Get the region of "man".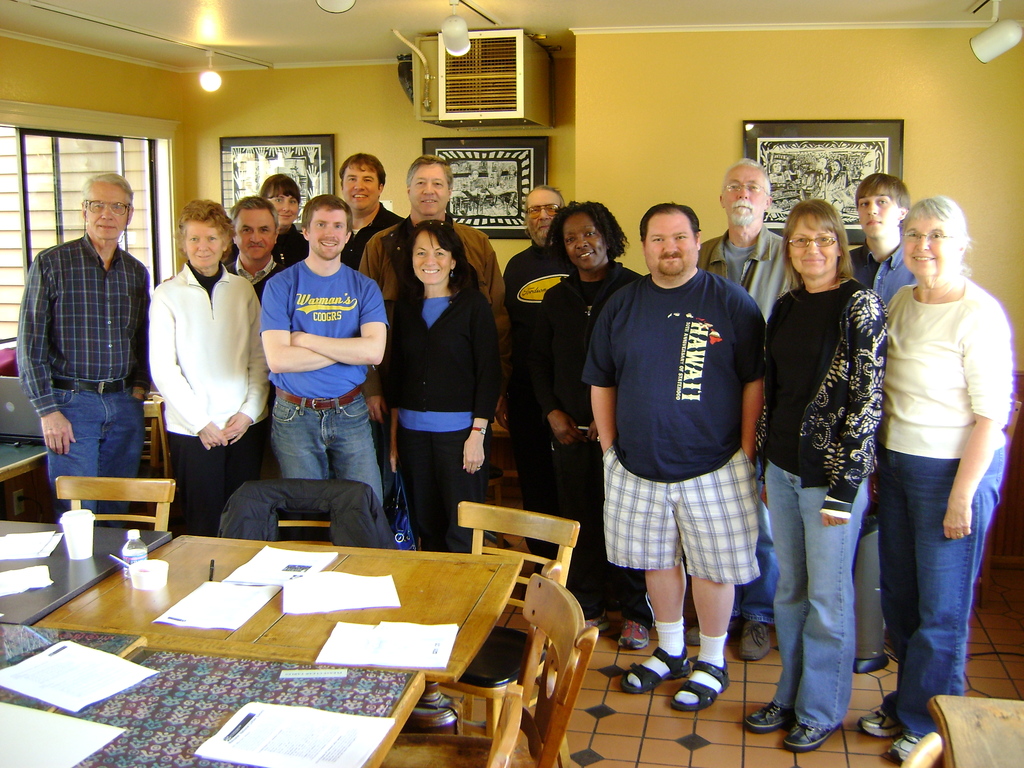
(left=358, top=152, right=509, bottom=508).
